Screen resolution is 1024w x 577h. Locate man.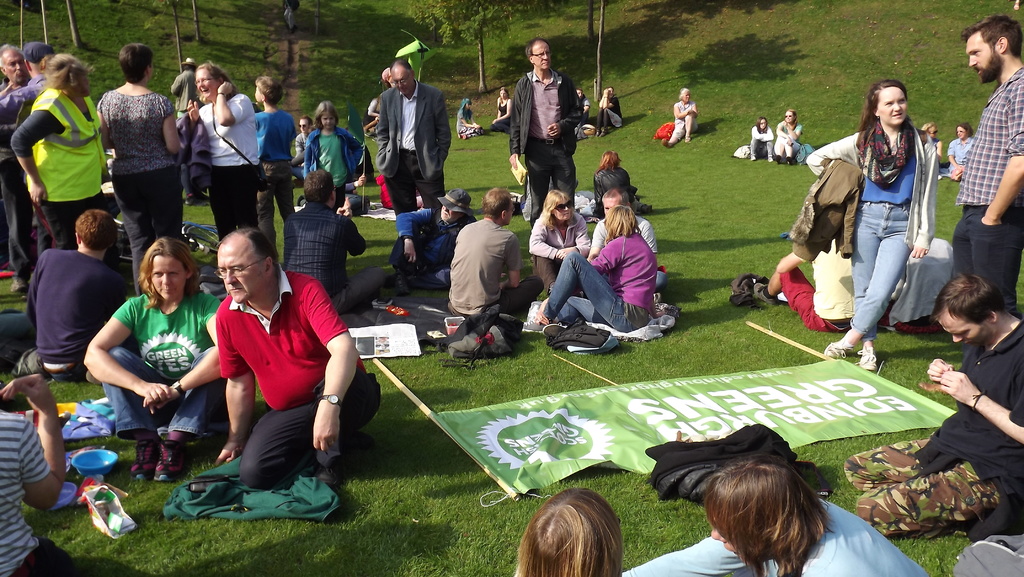
958,15,1023,318.
